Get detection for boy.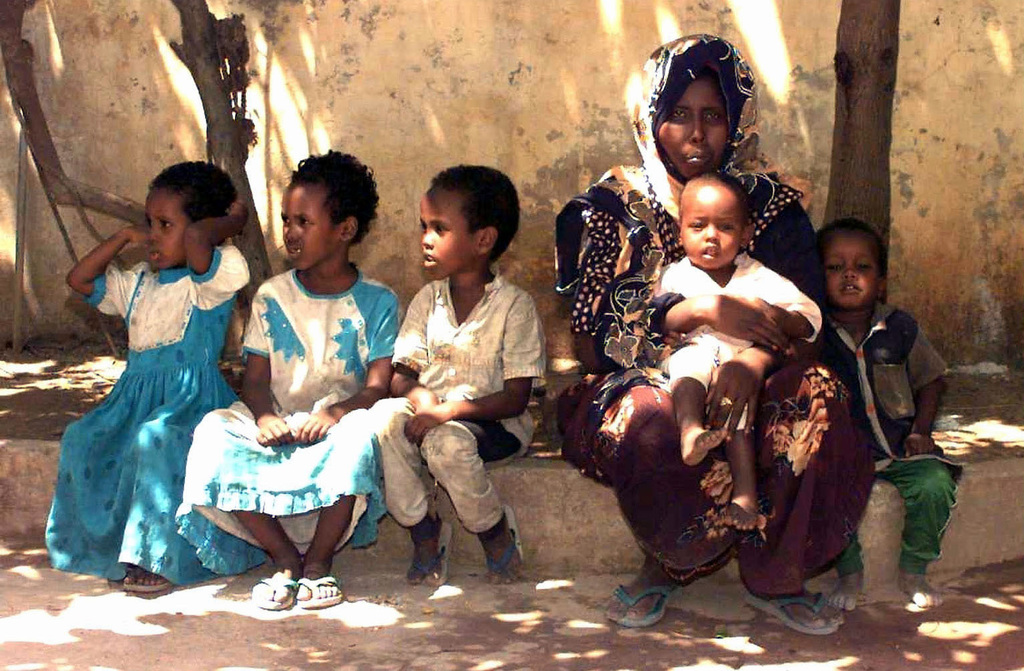
Detection: 369 161 548 585.
